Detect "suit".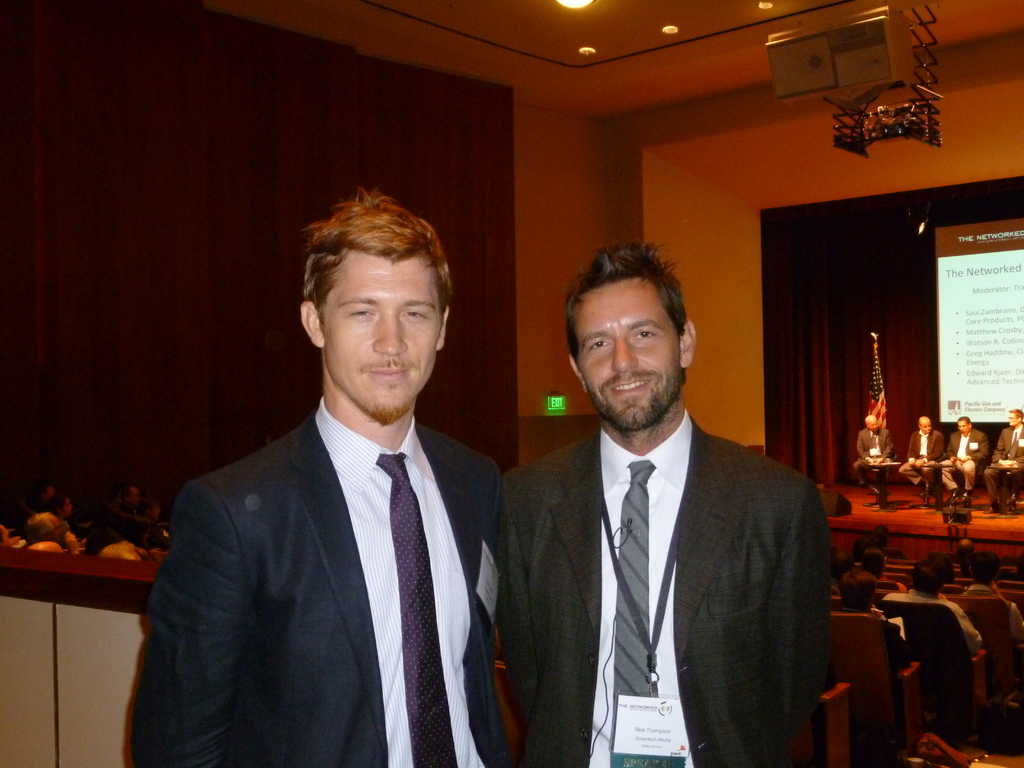
Detected at (900,428,944,484).
